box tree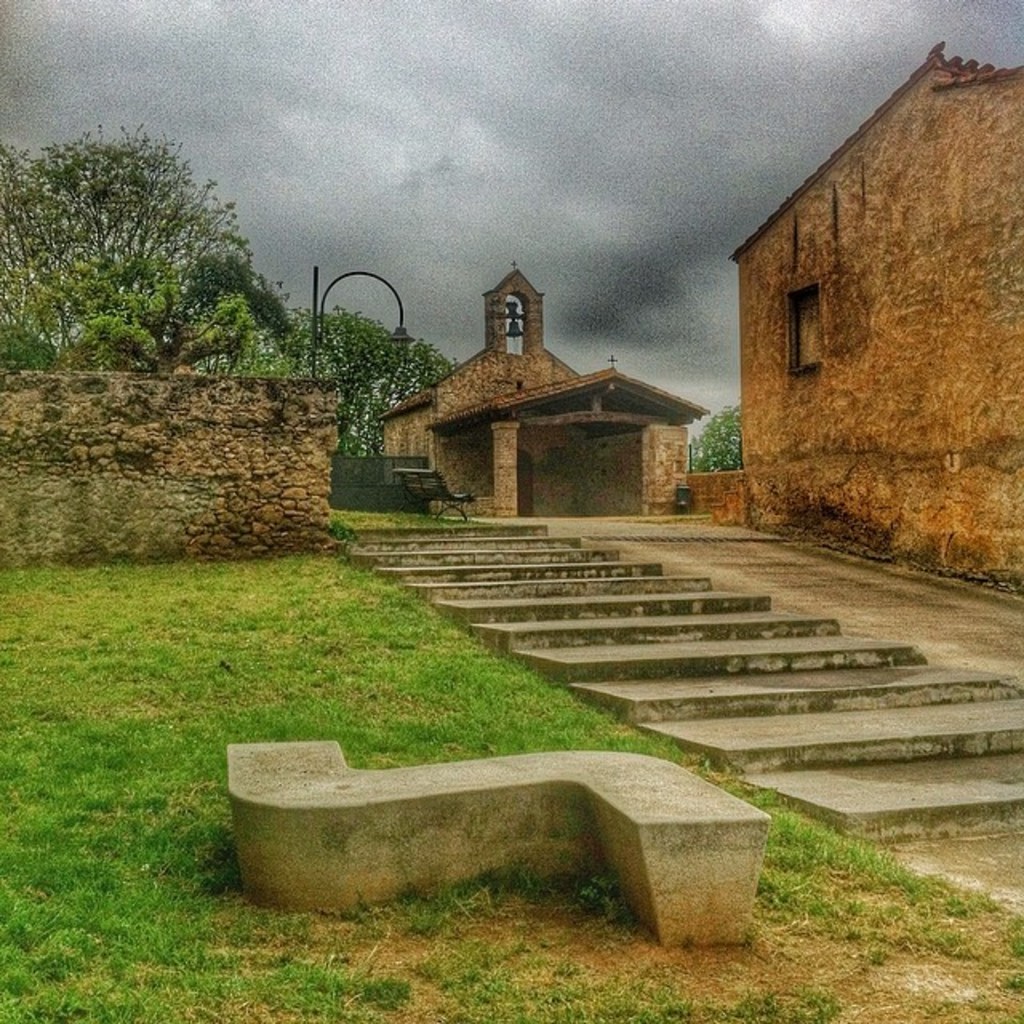
box(686, 405, 758, 477)
